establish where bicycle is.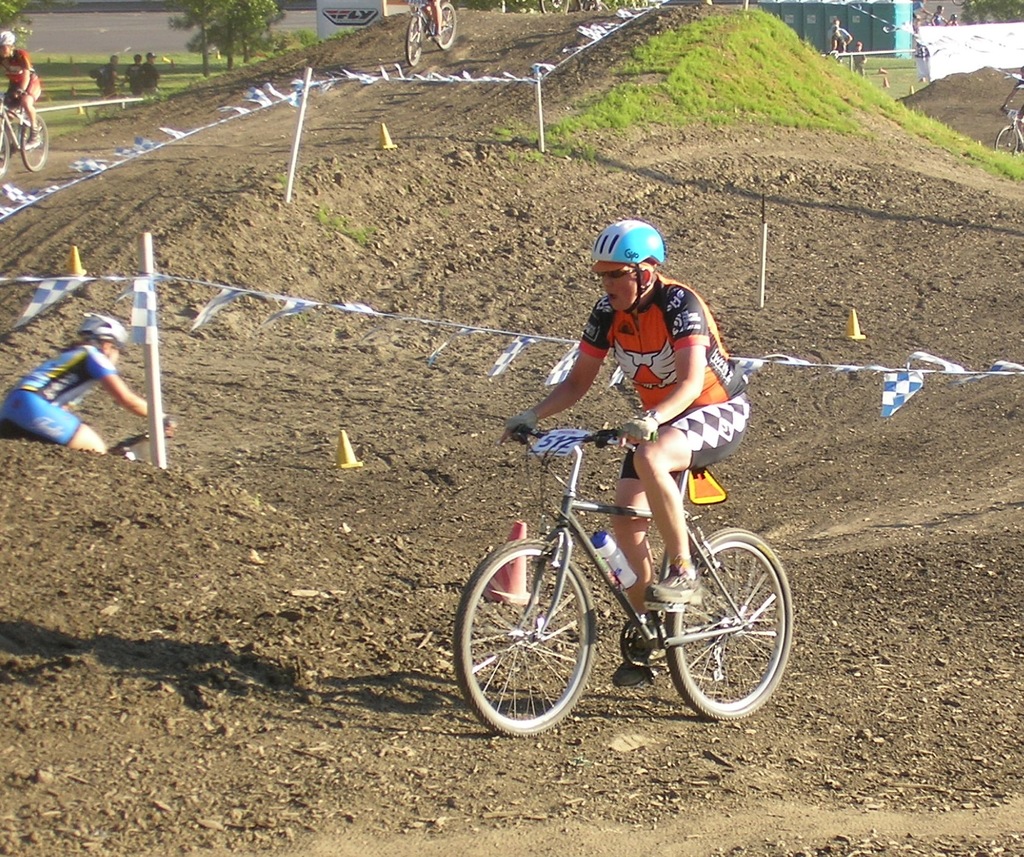
Established at crop(91, 77, 129, 98).
